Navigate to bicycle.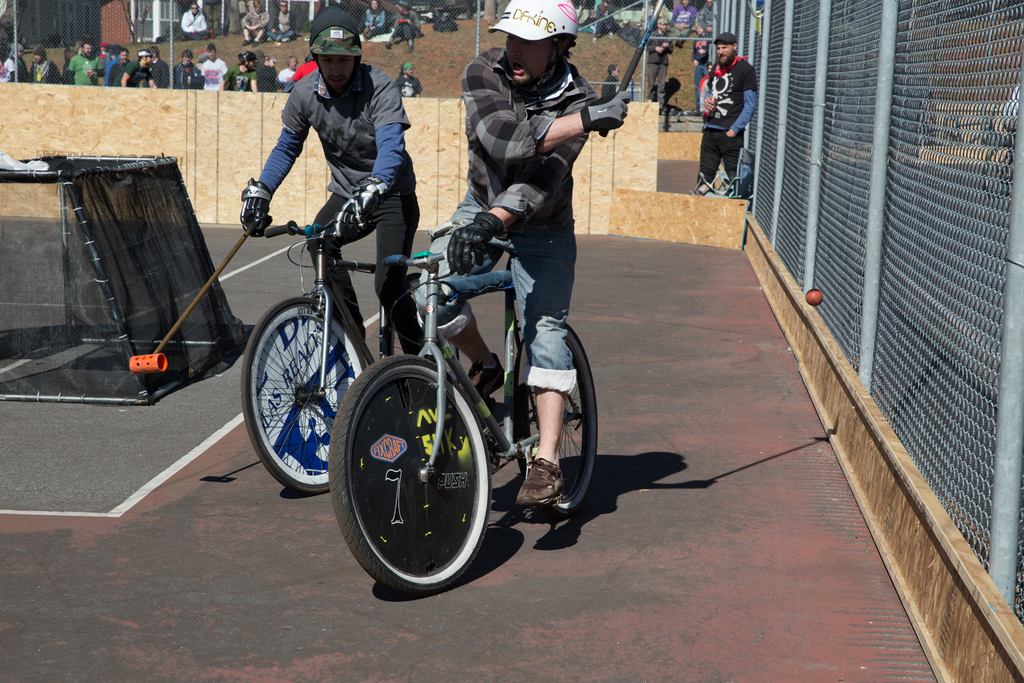
Navigation target: {"x1": 336, "y1": 185, "x2": 618, "y2": 616}.
